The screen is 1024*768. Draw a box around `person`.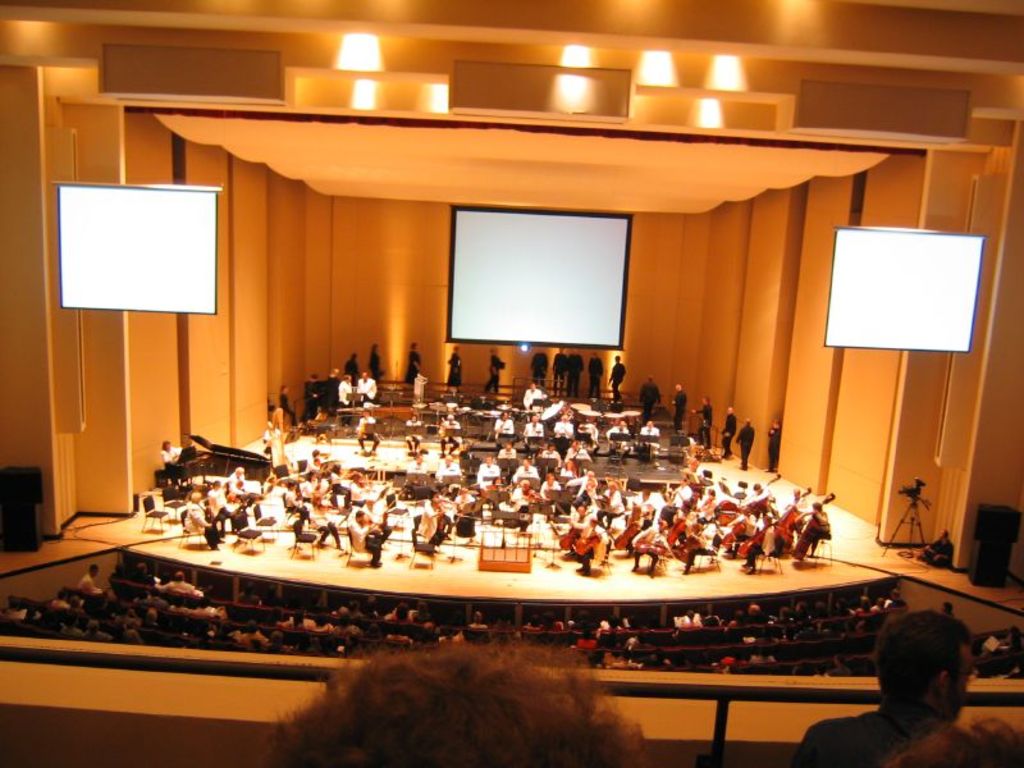
select_region(669, 379, 690, 431).
